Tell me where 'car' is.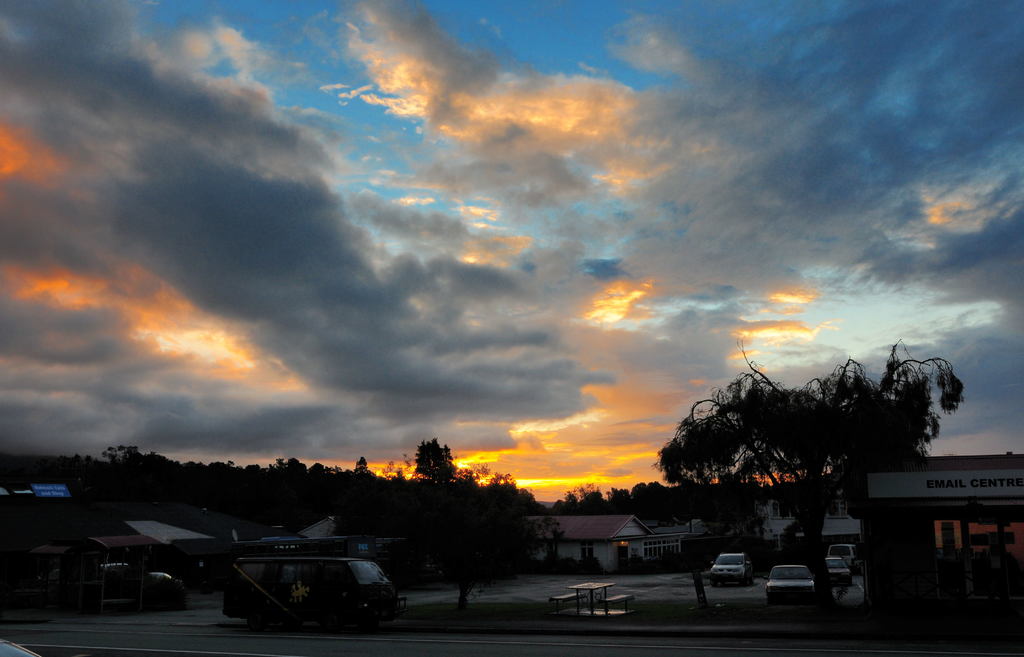
'car' is at {"left": 708, "top": 554, "right": 753, "bottom": 583}.
